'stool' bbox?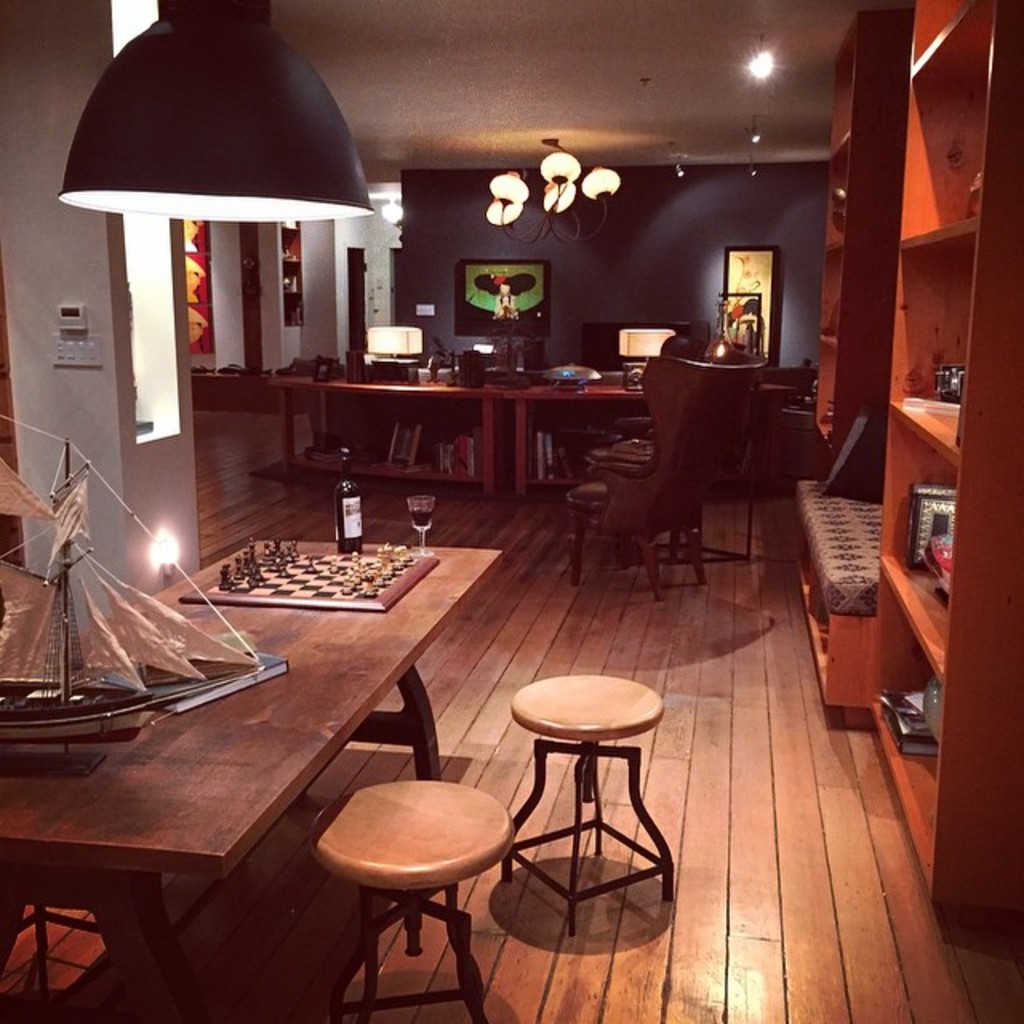
<region>310, 779, 515, 1022</region>
